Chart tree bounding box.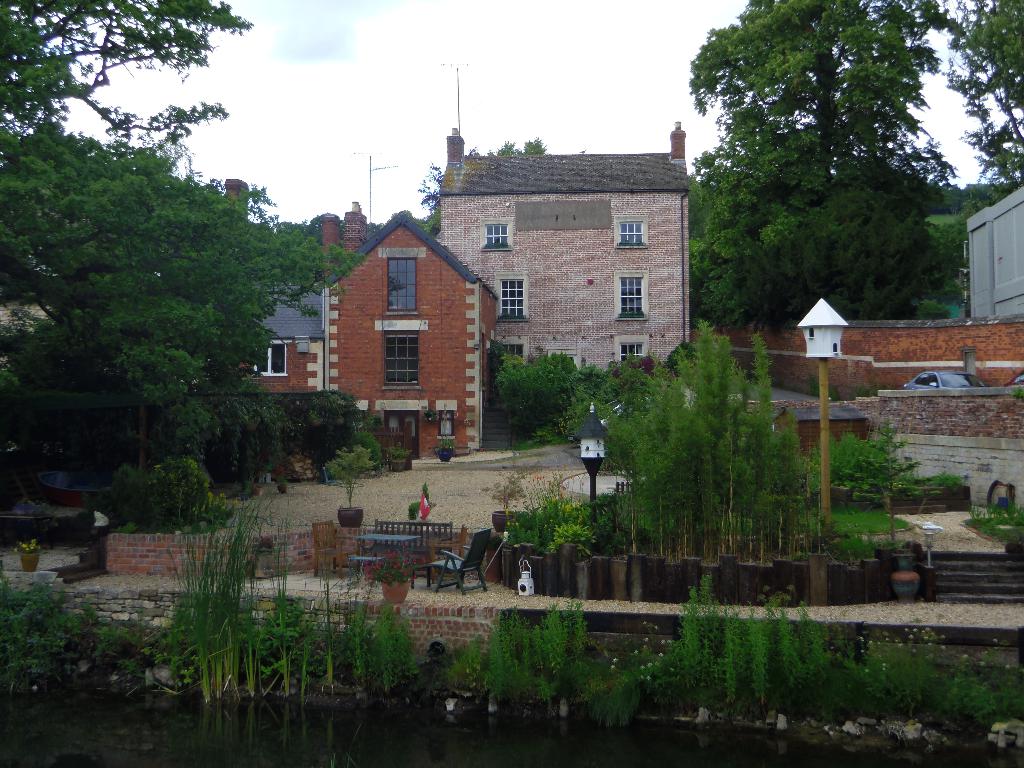
Charted: 599:331:827:565.
